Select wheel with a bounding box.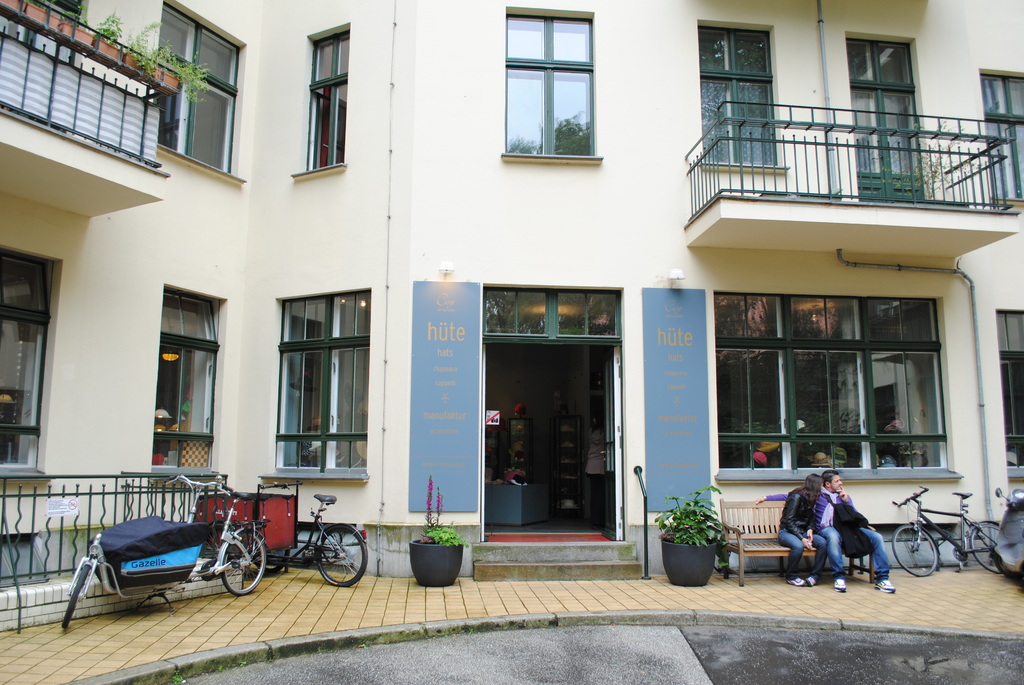
(63, 563, 95, 632).
